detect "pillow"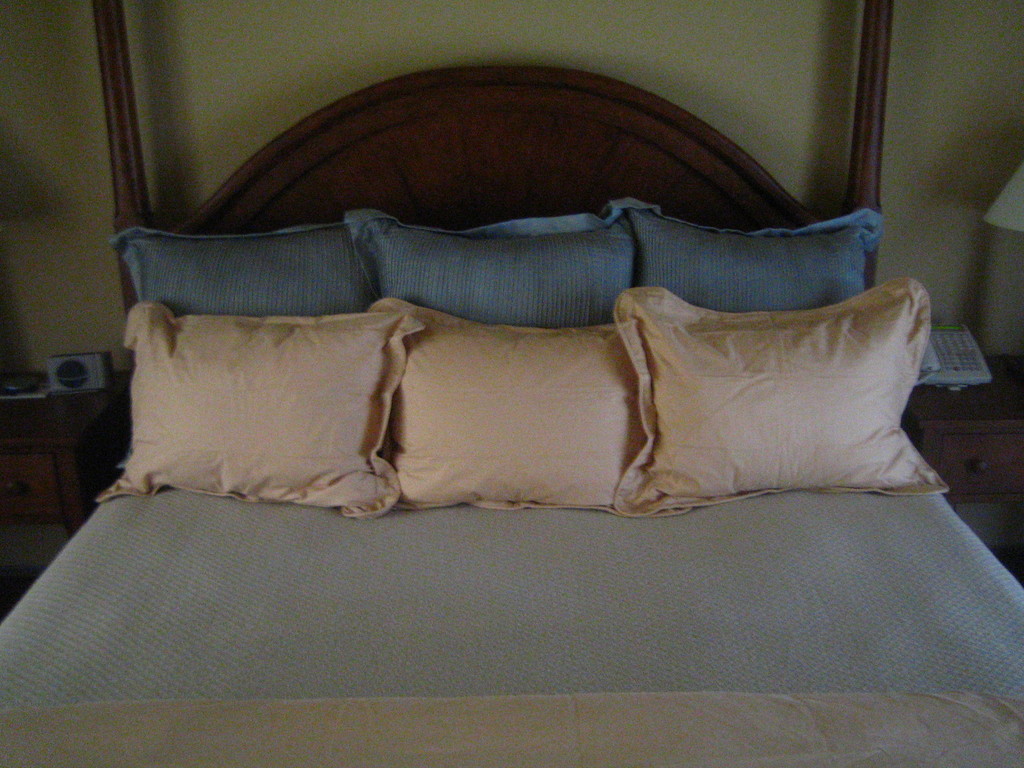
[349,209,662,343]
